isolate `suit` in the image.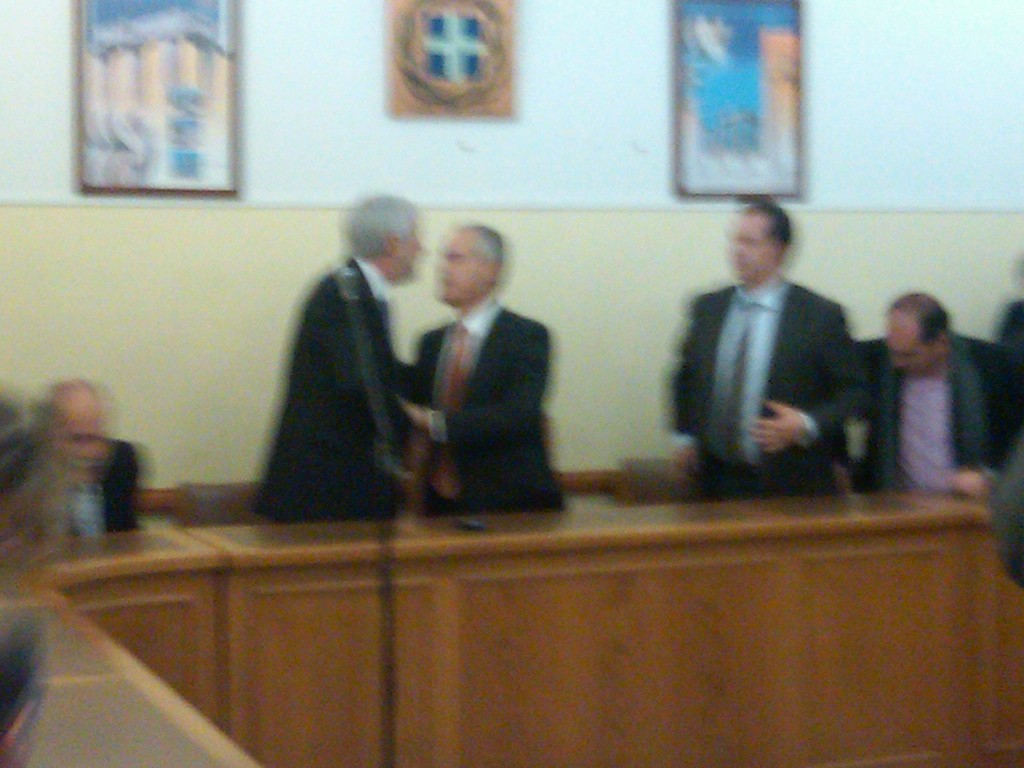
Isolated region: l=407, t=305, r=566, b=512.
